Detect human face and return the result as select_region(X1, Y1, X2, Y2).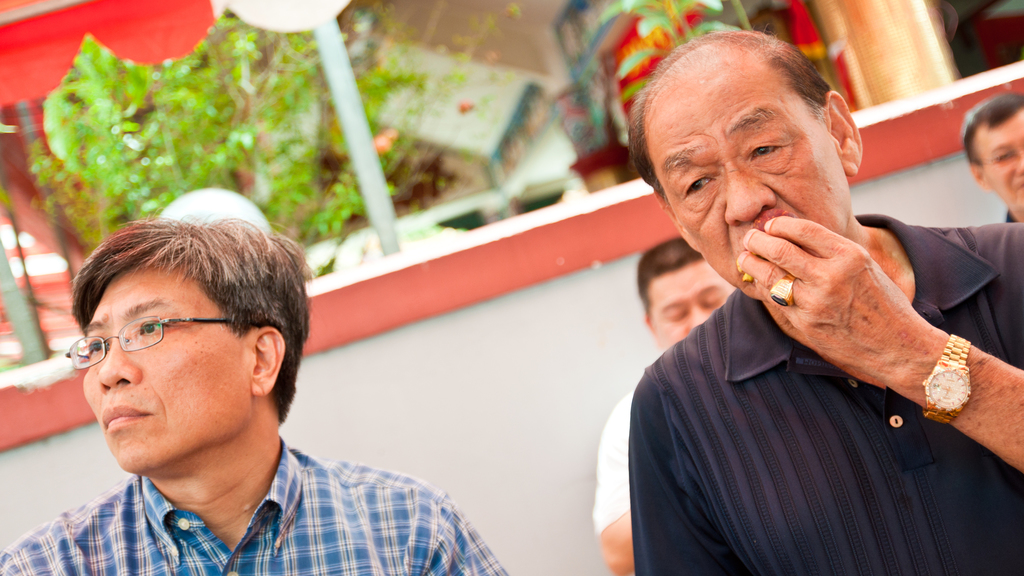
select_region(83, 261, 259, 468).
